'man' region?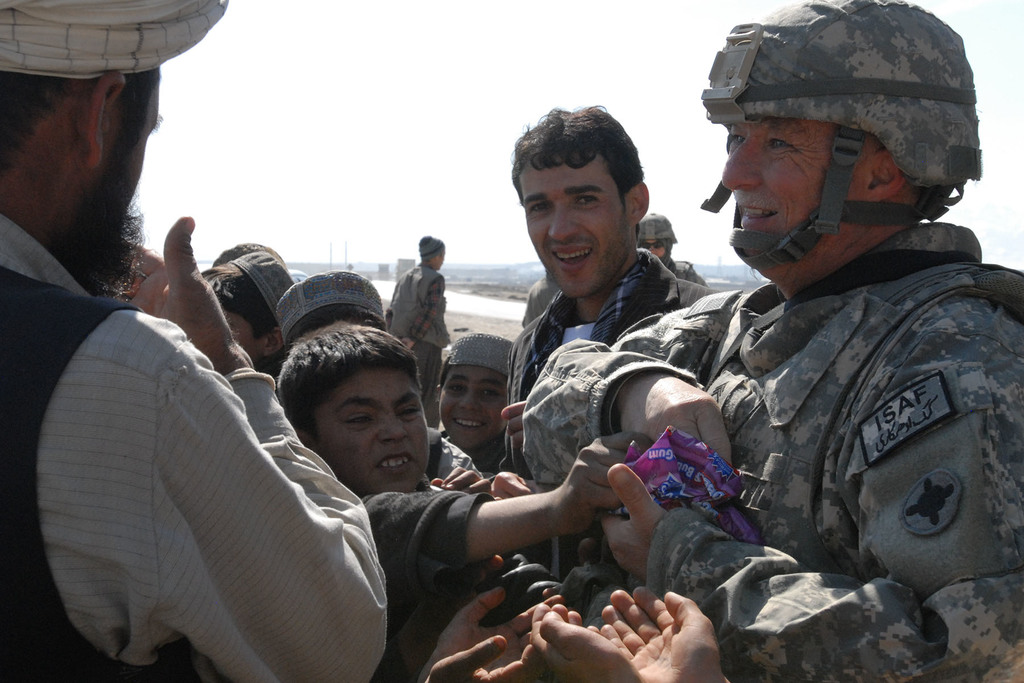
region(488, 85, 710, 602)
